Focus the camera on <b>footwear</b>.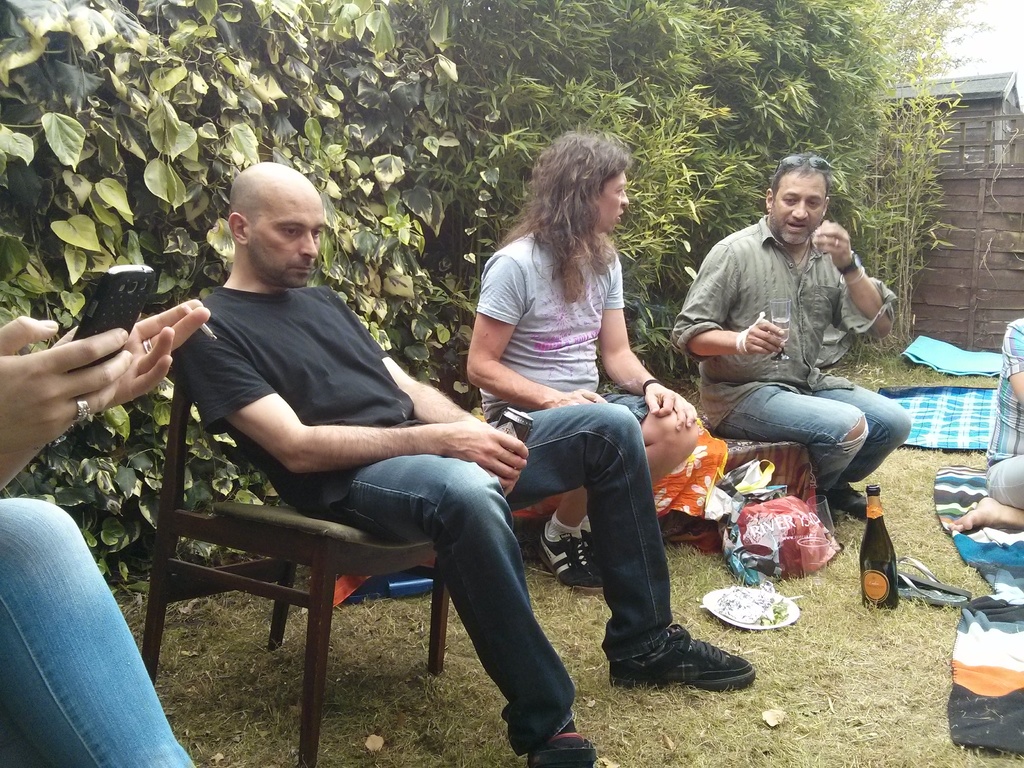
Focus region: [890, 573, 967, 606].
